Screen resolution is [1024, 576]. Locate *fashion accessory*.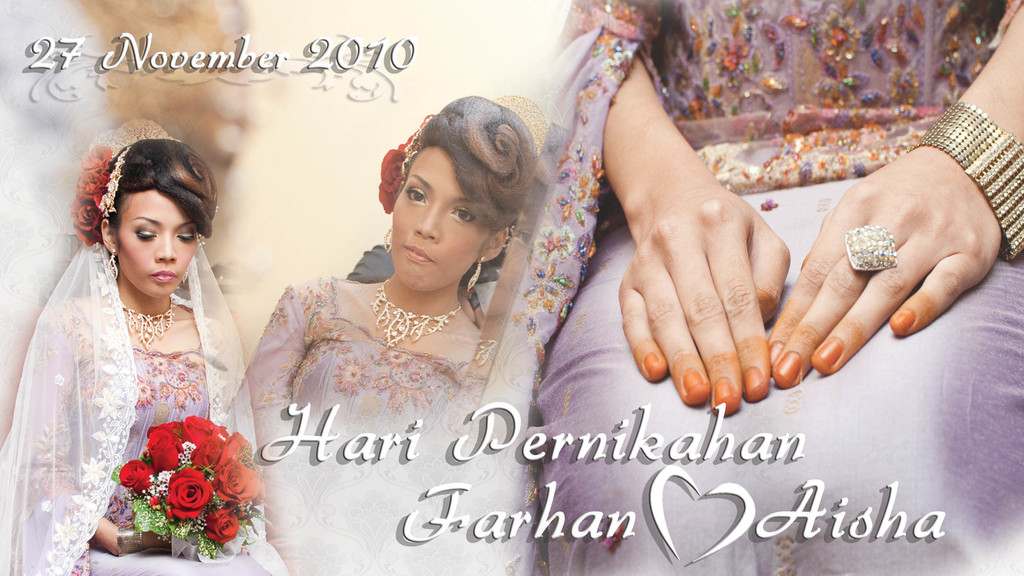
<box>91,115,187,160</box>.
